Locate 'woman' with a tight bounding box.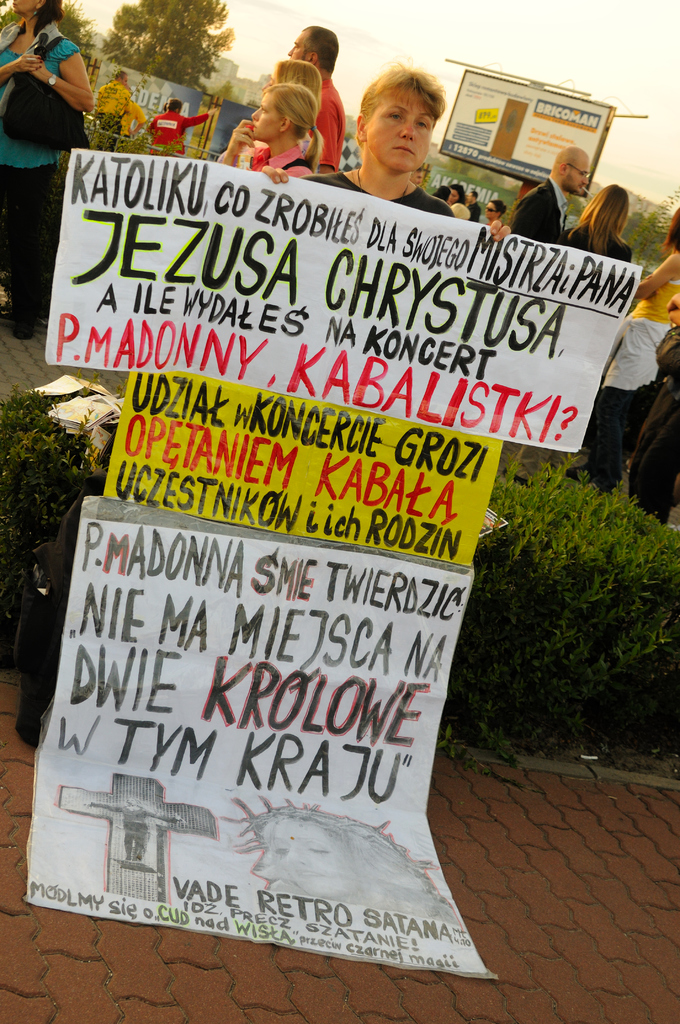
(x1=431, y1=183, x2=454, y2=206).
